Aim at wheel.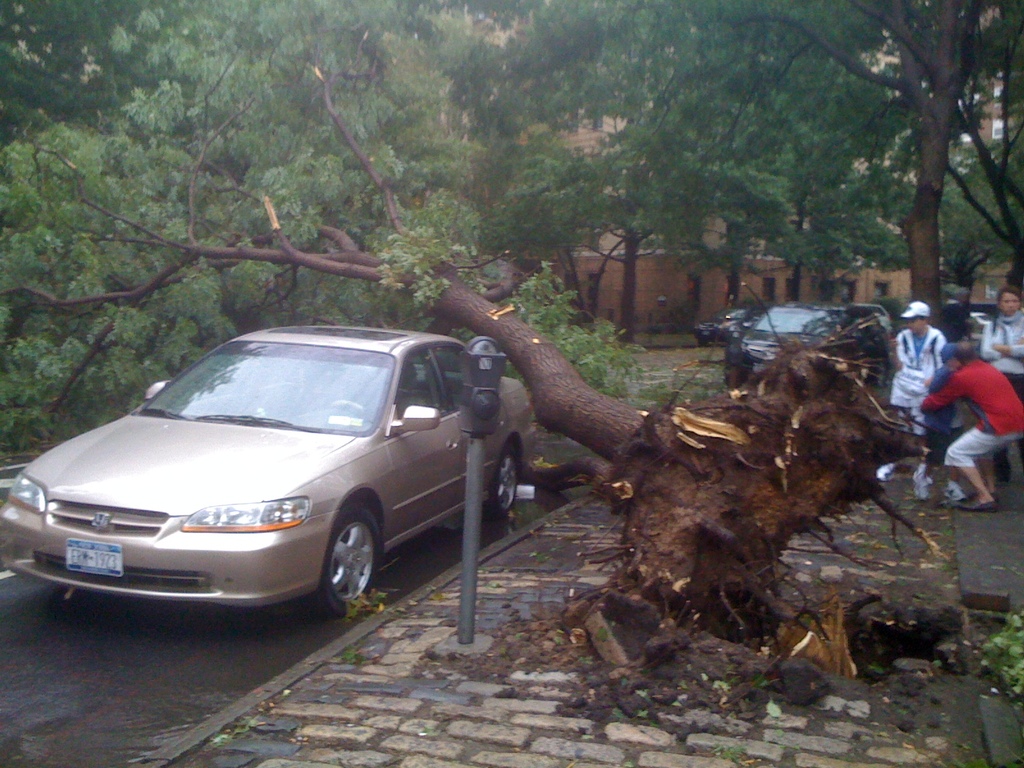
Aimed at locate(315, 496, 387, 620).
